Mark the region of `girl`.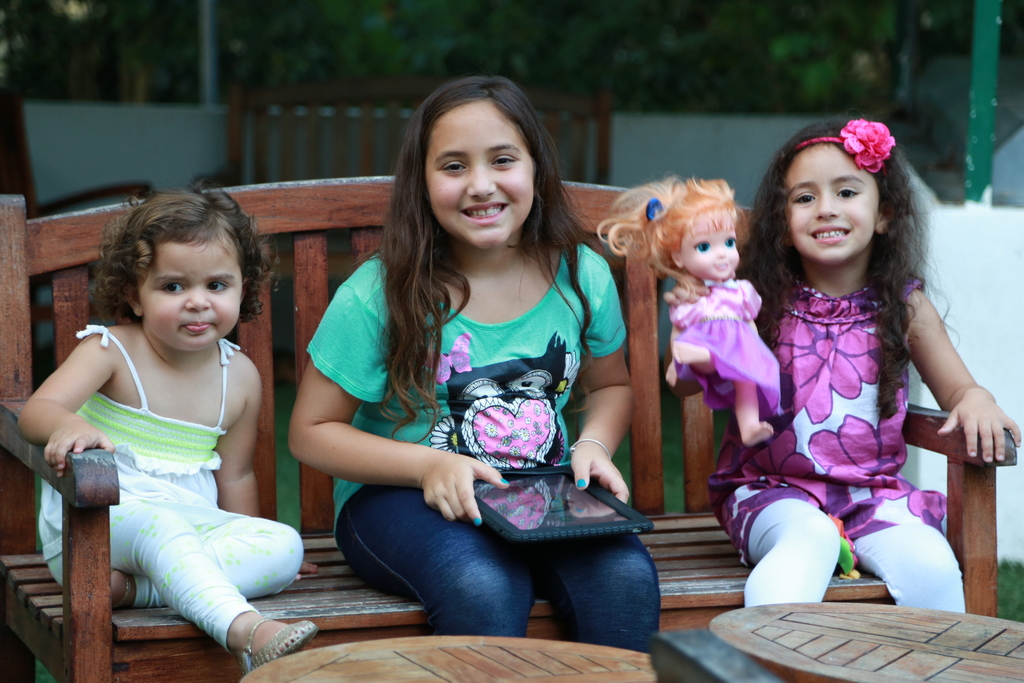
Region: left=19, top=188, right=317, bottom=664.
